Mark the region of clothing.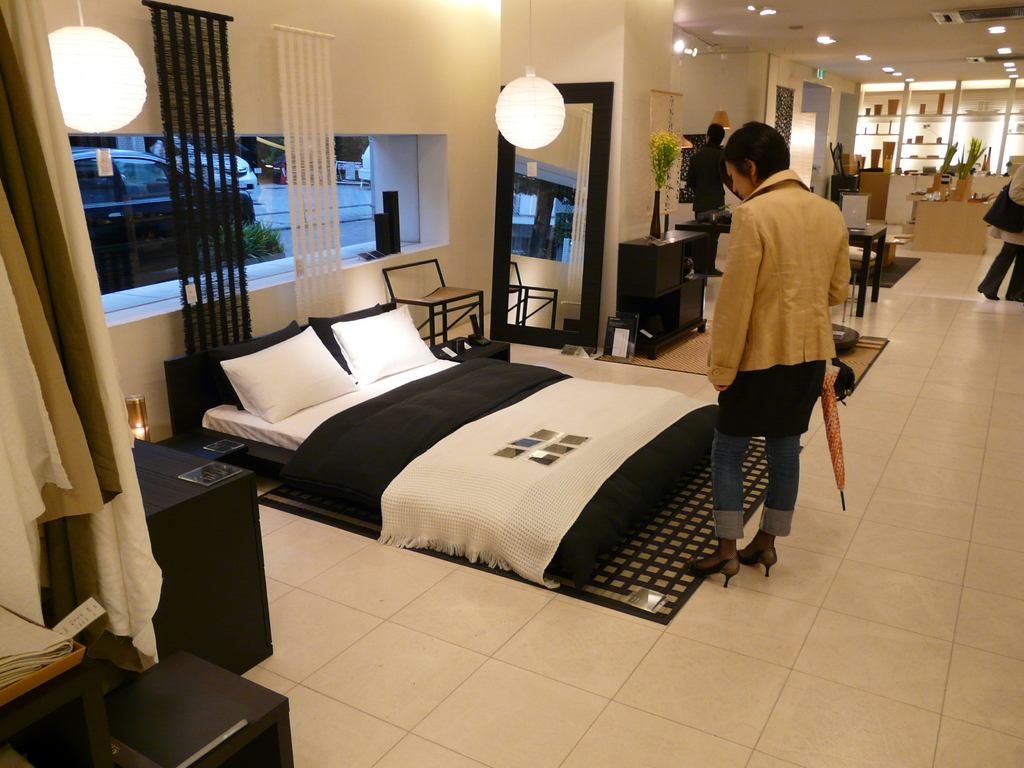
Region: {"x1": 984, "y1": 166, "x2": 1023, "y2": 301}.
